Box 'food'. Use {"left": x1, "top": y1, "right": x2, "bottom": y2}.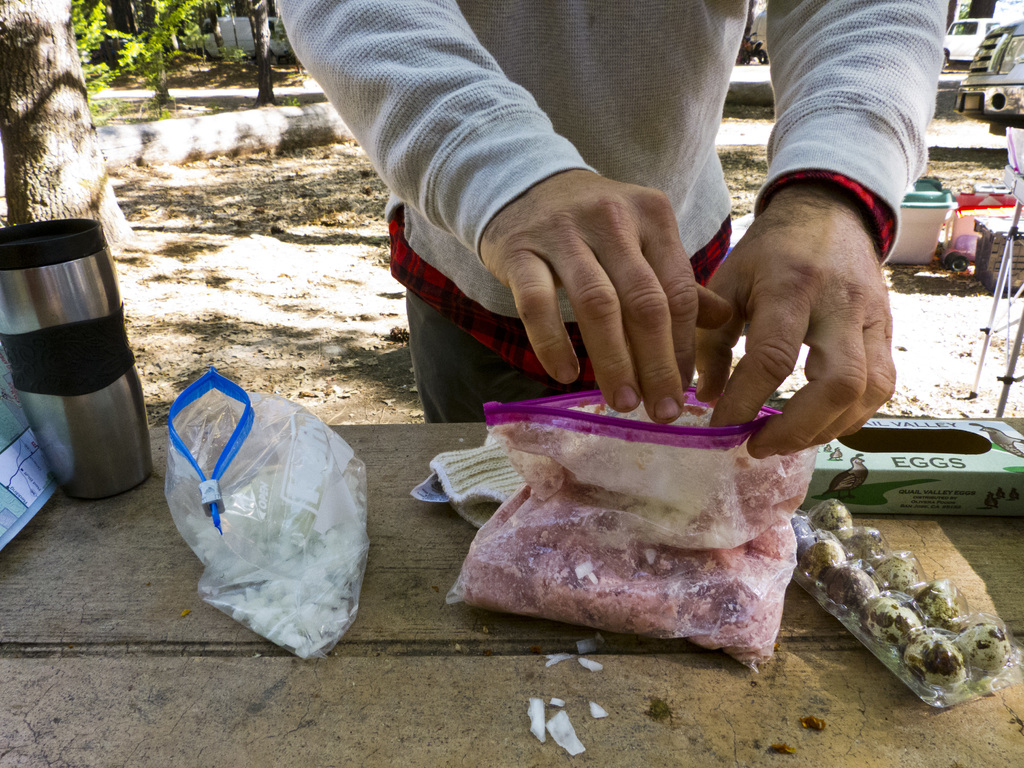
{"left": 452, "top": 451, "right": 812, "bottom": 670}.
